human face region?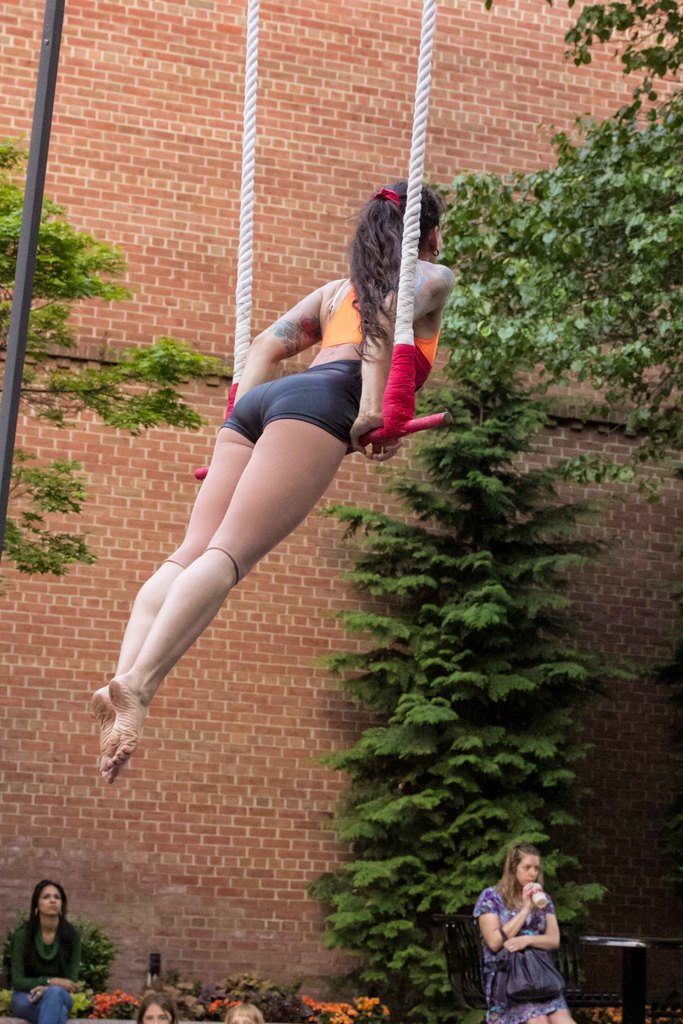
pyautogui.locateOnScreen(37, 884, 63, 918)
